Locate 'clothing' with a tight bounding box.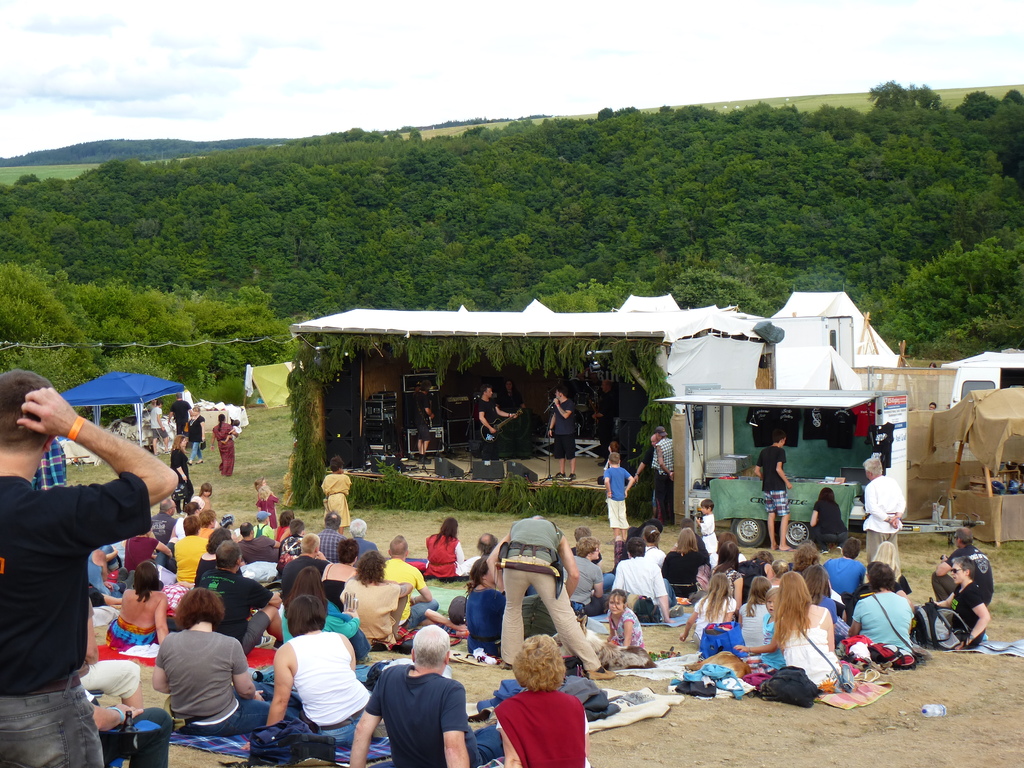
select_region(291, 635, 371, 749).
